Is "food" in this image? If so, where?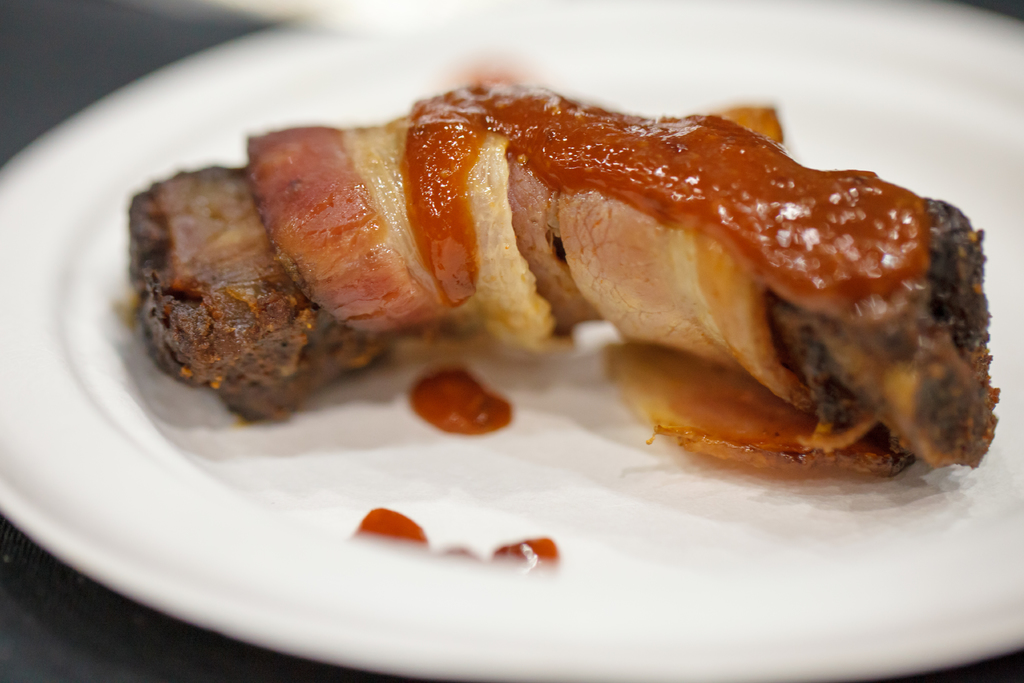
Yes, at 352 500 564 566.
